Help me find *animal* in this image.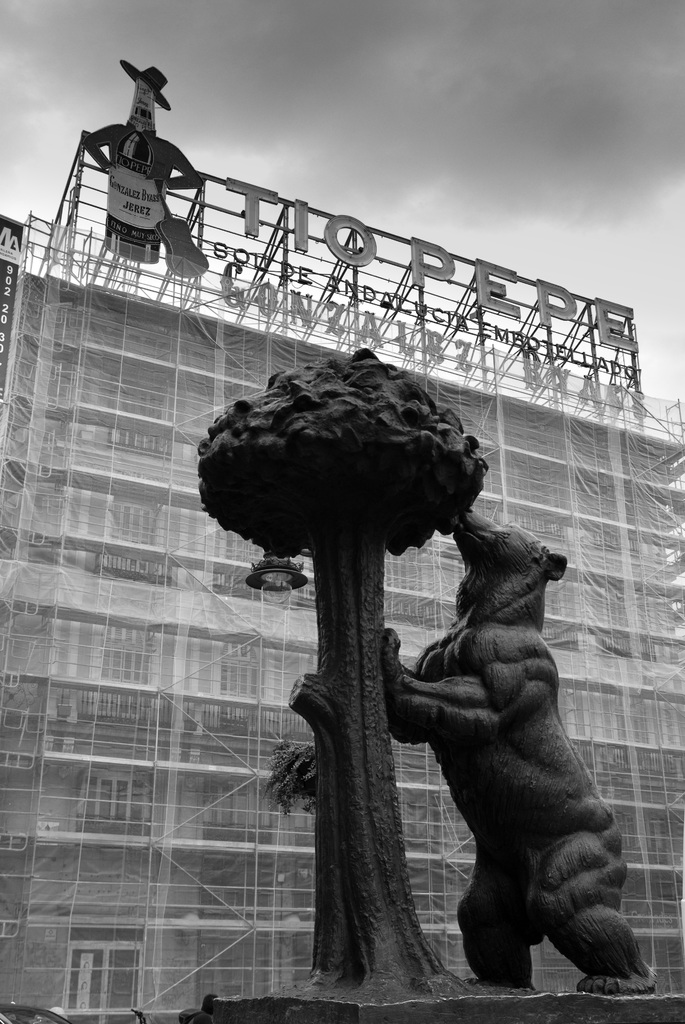
Found it: bbox=[387, 502, 651, 1004].
